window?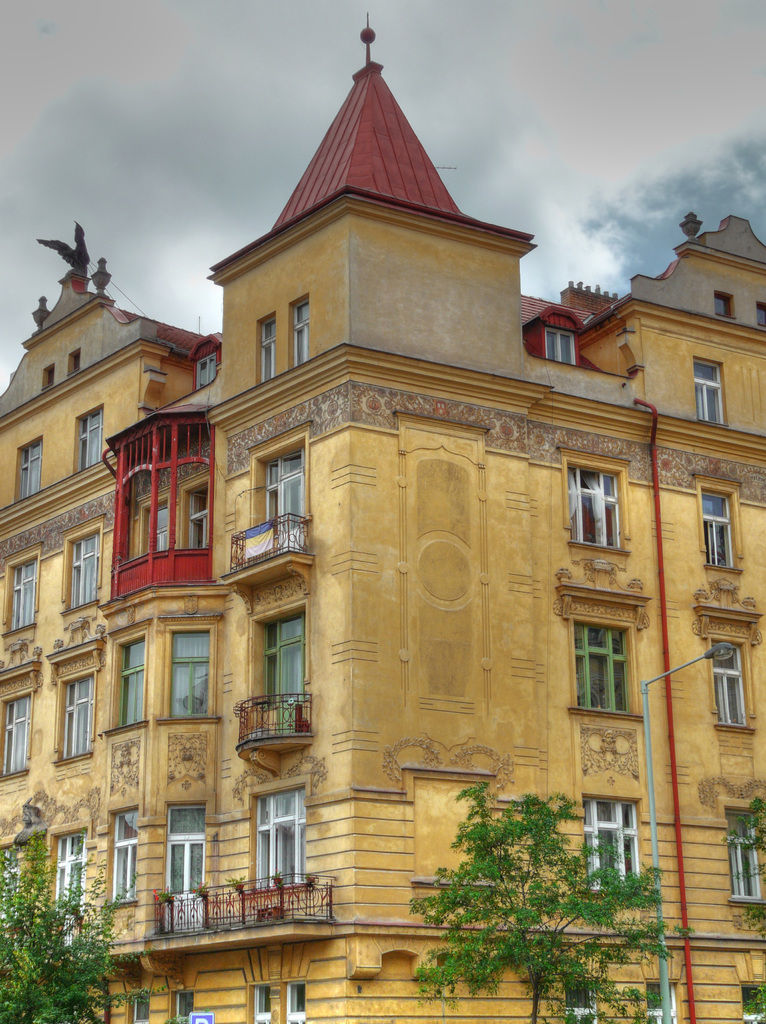
bbox(1, 554, 34, 637)
